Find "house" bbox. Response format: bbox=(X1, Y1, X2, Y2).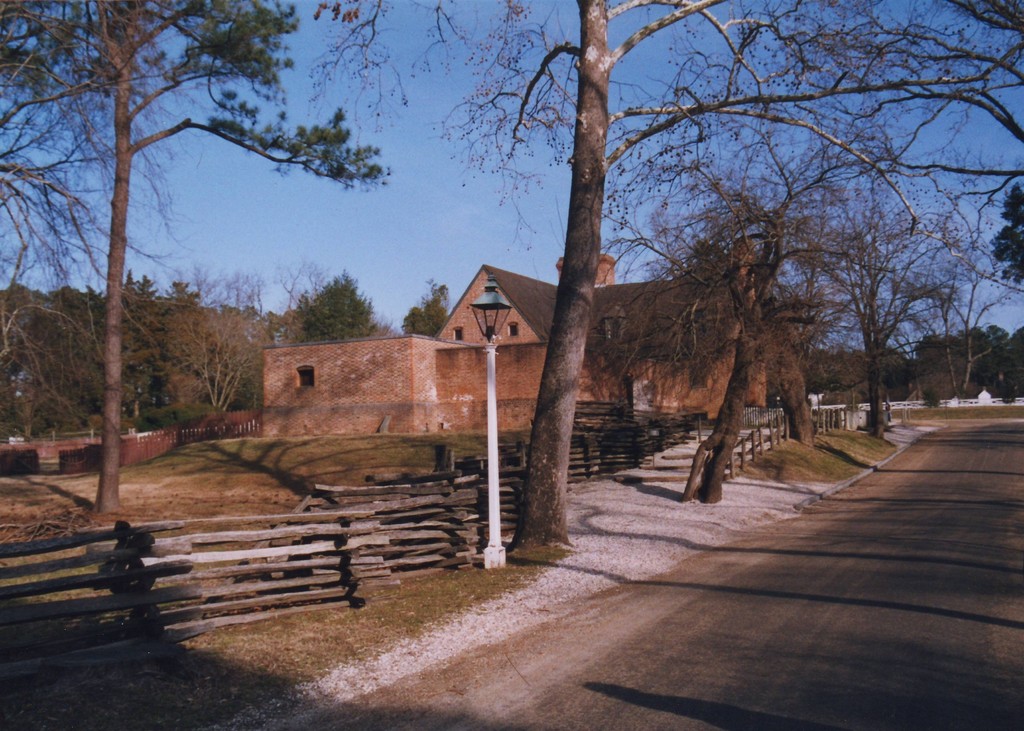
bbox=(257, 256, 771, 440).
